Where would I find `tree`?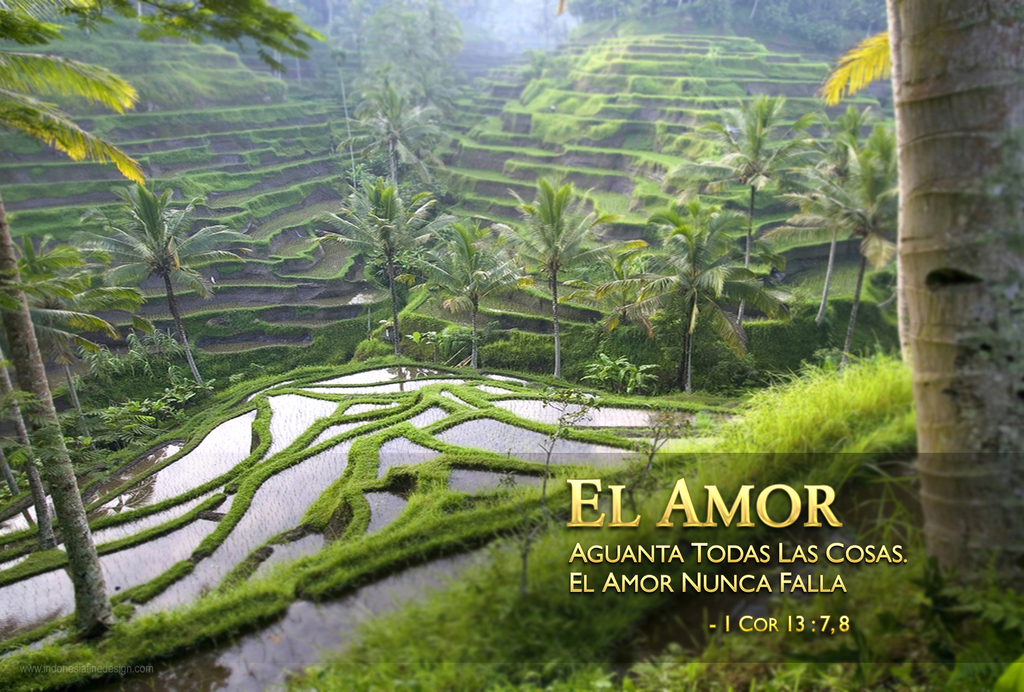
At 335, 72, 442, 206.
